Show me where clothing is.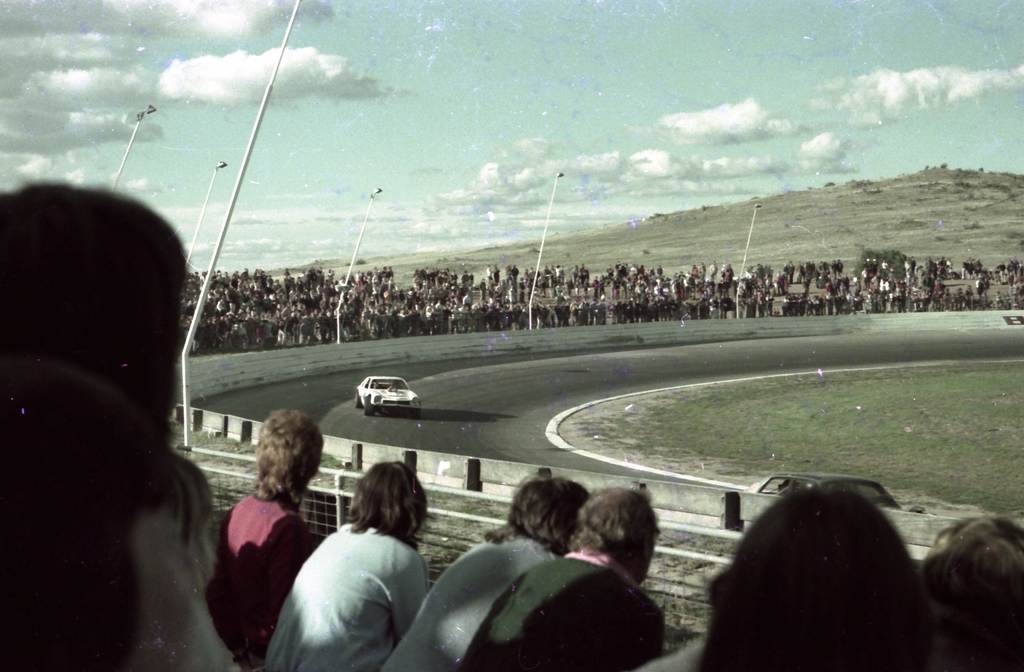
clothing is at locate(0, 367, 241, 671).
